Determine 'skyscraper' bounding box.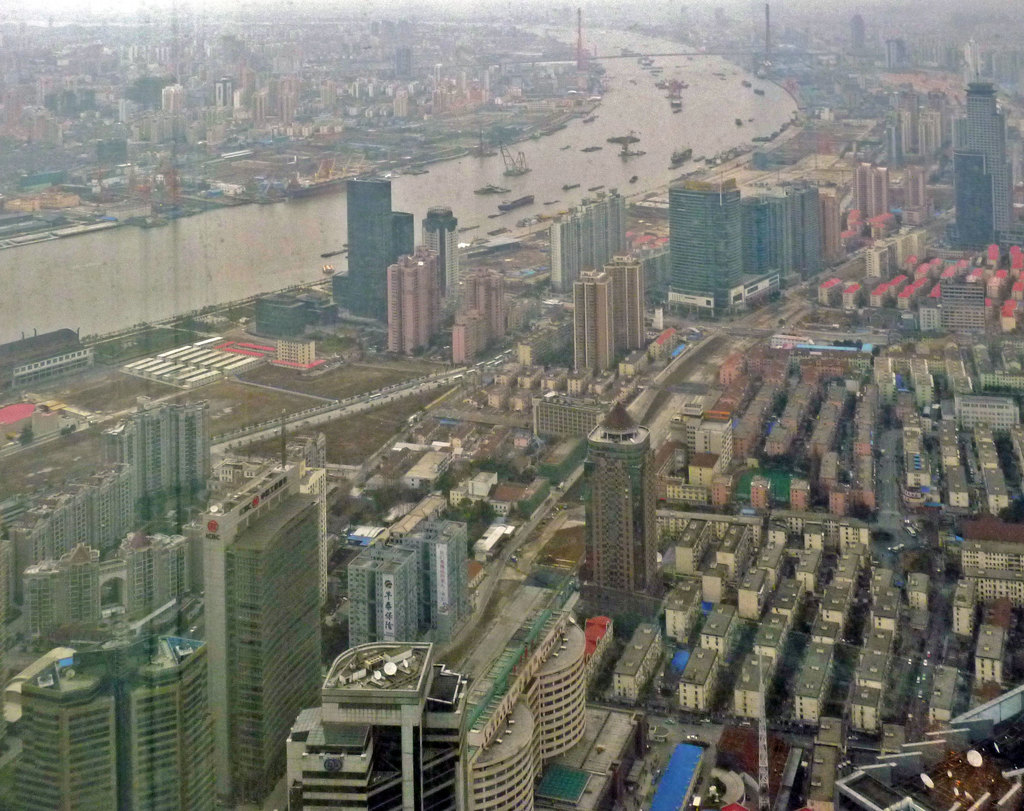
Determined: (x1=21, y1=643, x2=206, y2=810).
